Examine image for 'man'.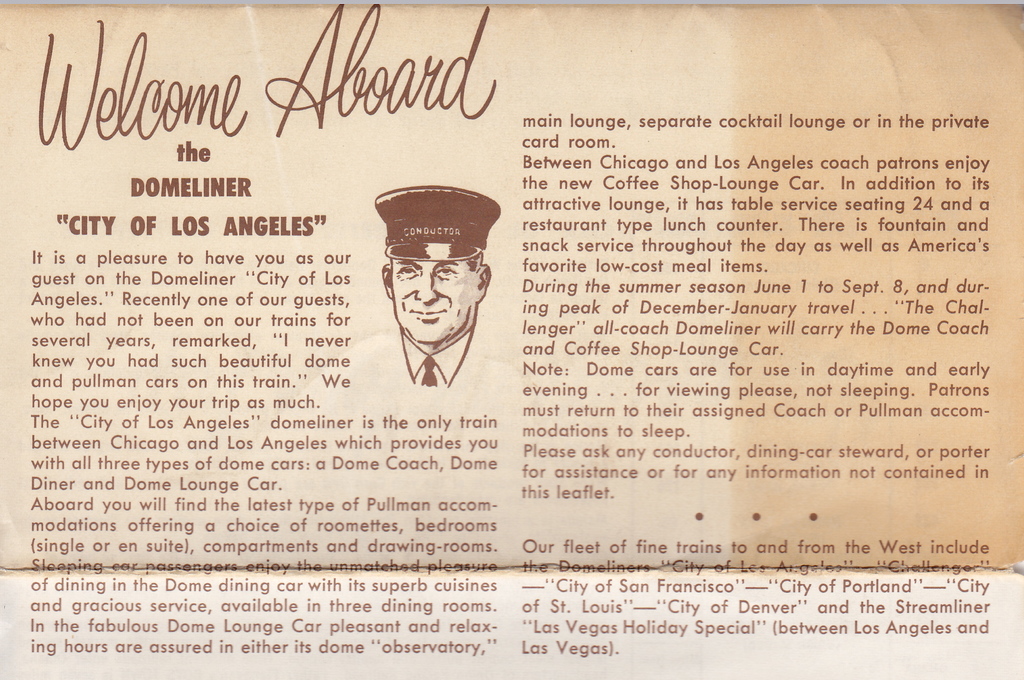
Examination result: box(342, 181, 525, 386).
